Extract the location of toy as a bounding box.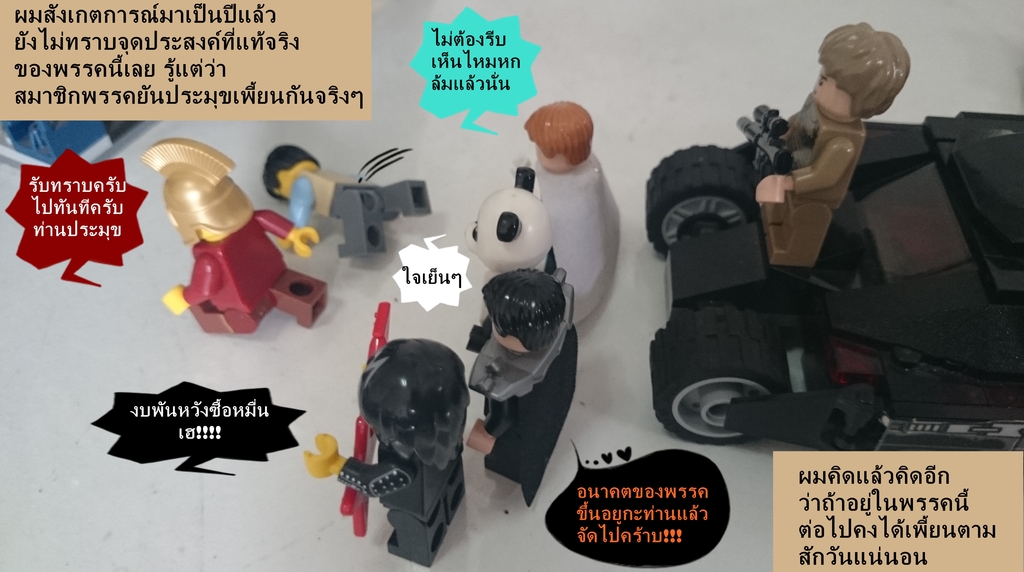
{"left": 467, "top": 263, "right": 580, "bottom": 500}.
